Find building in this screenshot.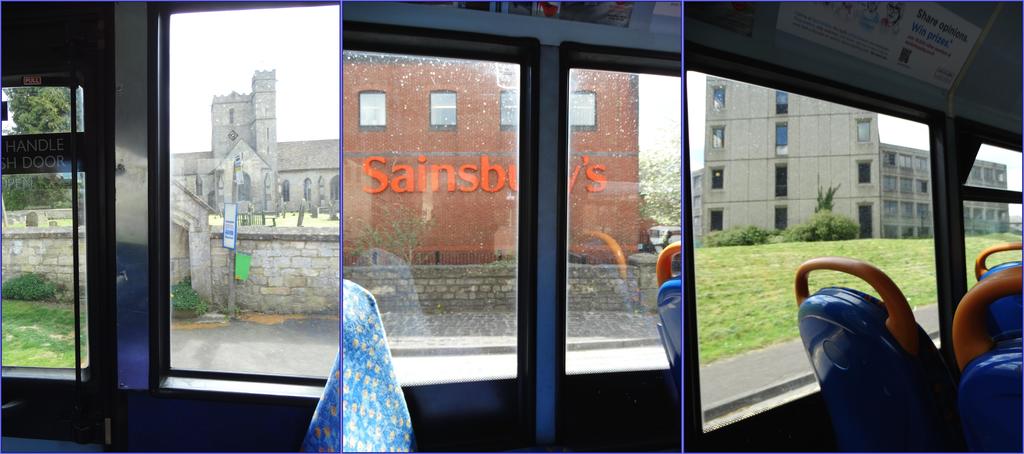
The bounding box for building is rect(340, 50, 645, 268).
